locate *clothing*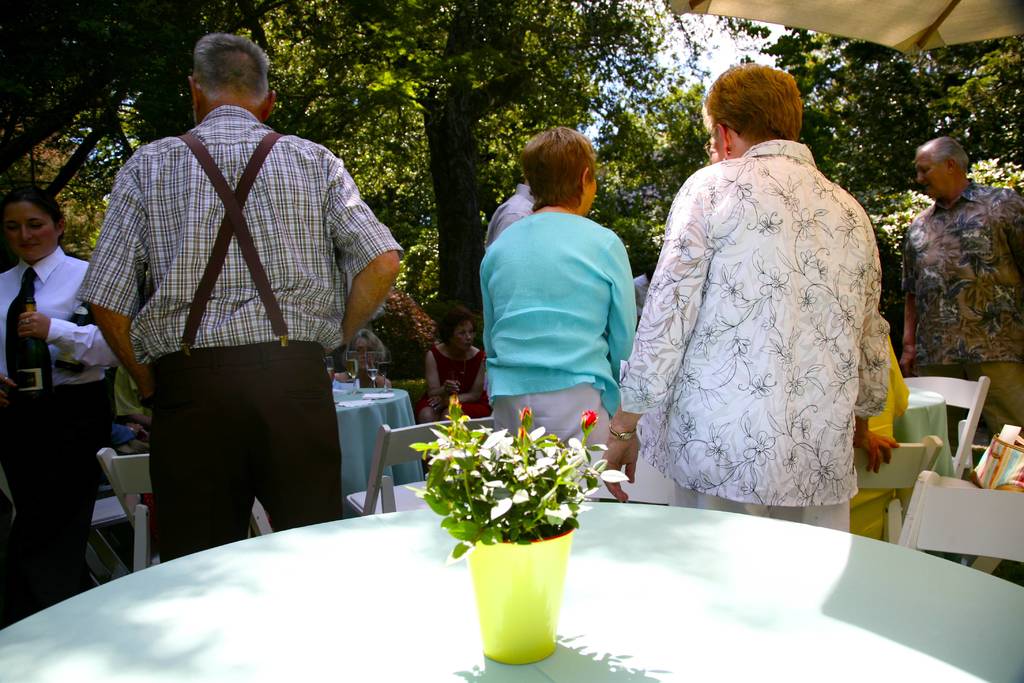
<bbox>157, 356, 330, 559</bbox>
